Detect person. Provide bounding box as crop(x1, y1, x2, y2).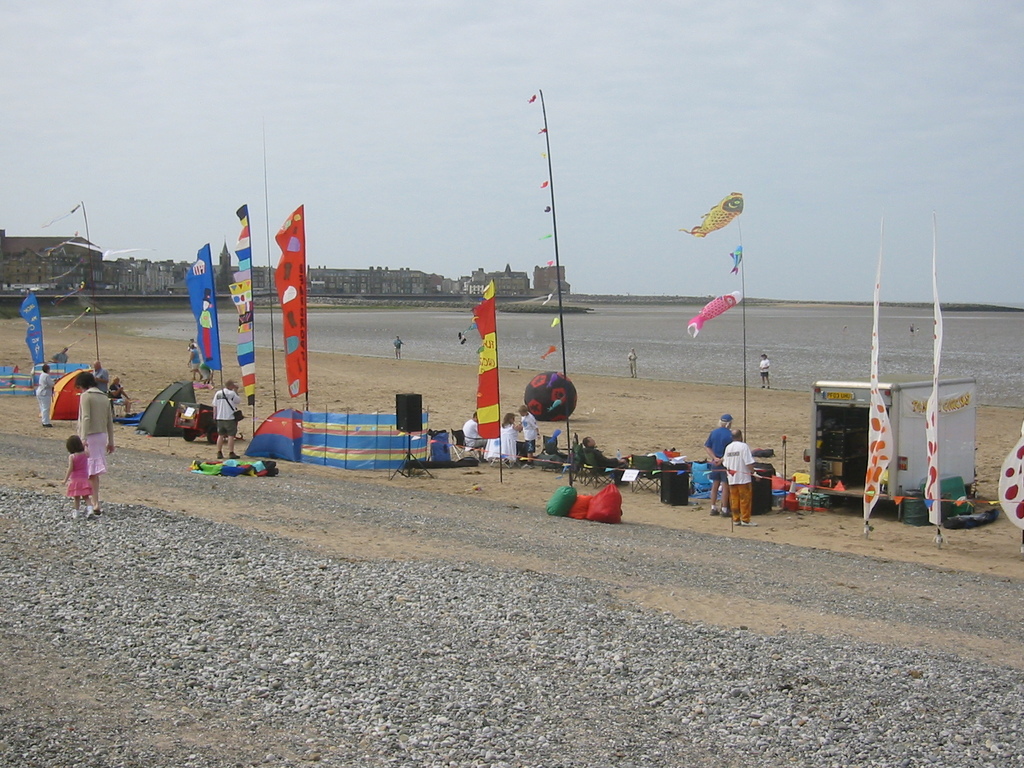
crop(757, 348, 768, 385).
